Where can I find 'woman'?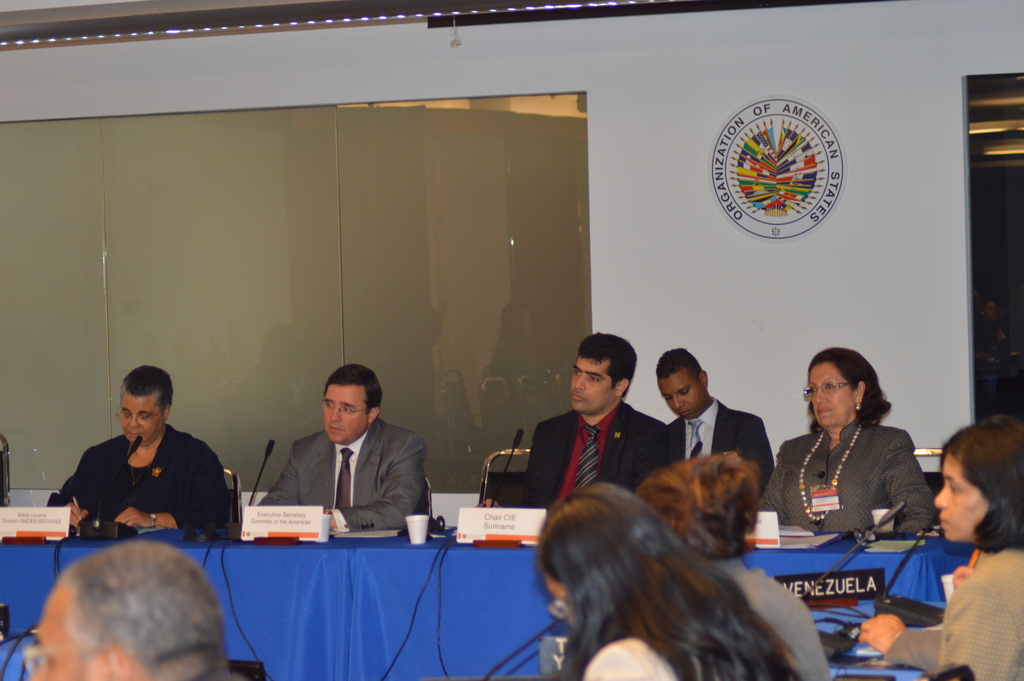
You can find it at [left=536, top=484, right=804, bottom=680].
